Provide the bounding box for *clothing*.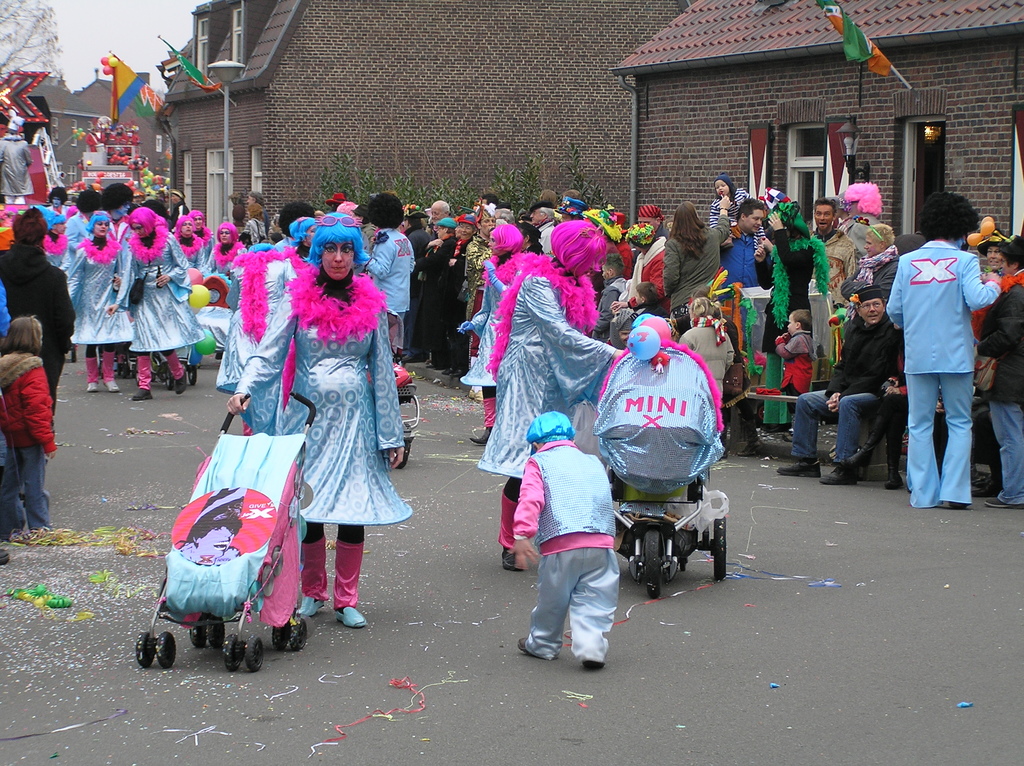
{"x1": 131, "y1": 230, "x2": 205, "y2": 383}.
